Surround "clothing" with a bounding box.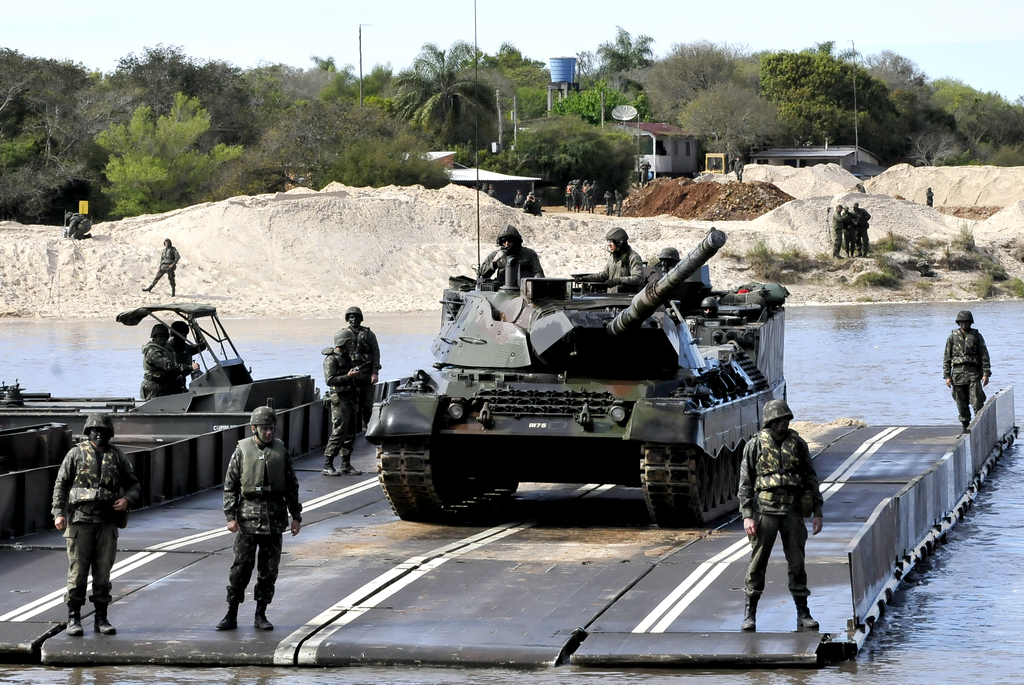
crop(829, 212, 844, 252).
